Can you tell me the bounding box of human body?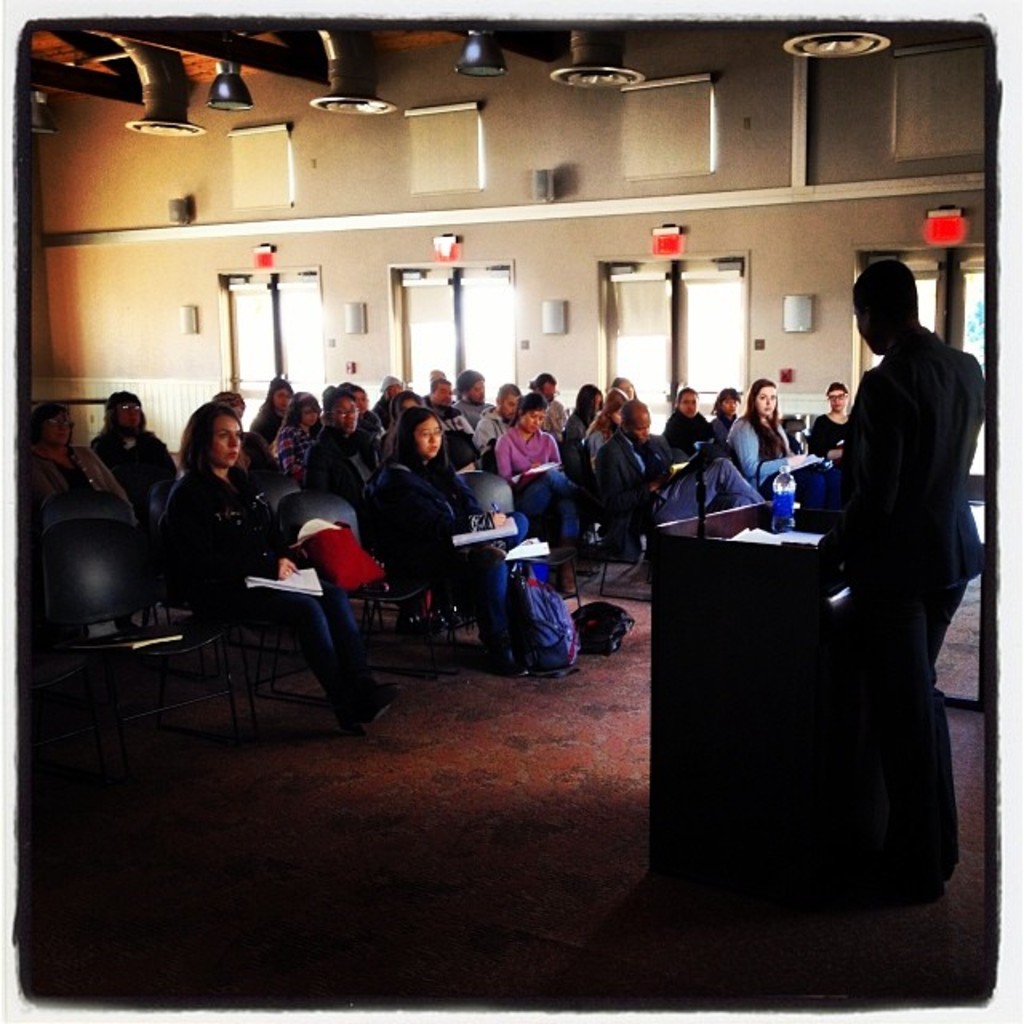
x1=166, y1=403, x2=389, y2=734.
